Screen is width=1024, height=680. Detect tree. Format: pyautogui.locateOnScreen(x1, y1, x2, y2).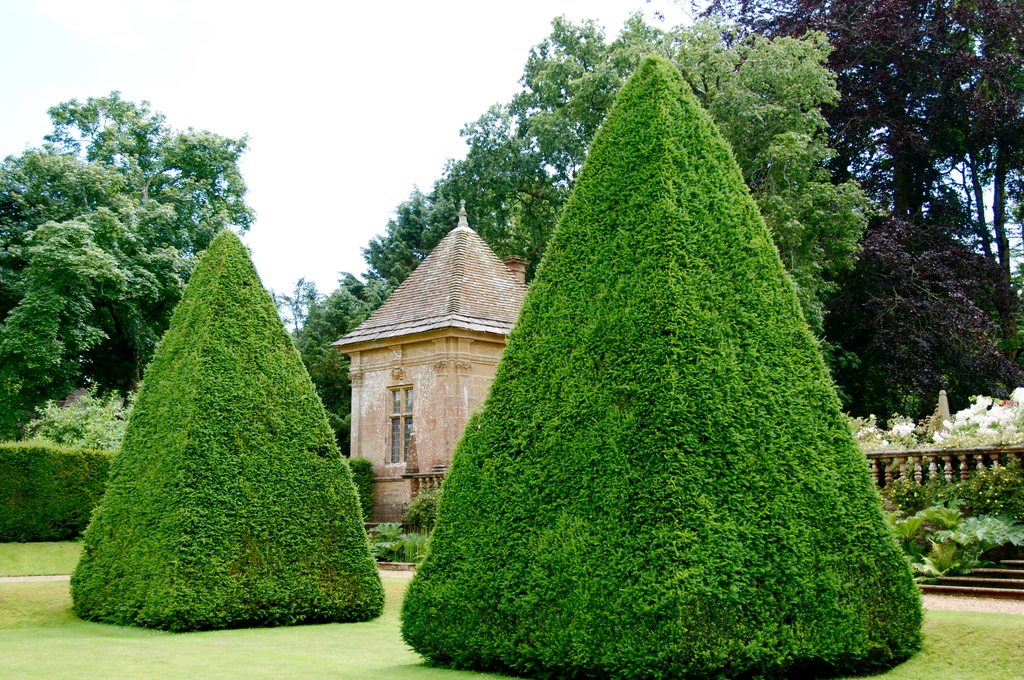
pyautogui.locateOnScreen(0, 355, 113, 547).
